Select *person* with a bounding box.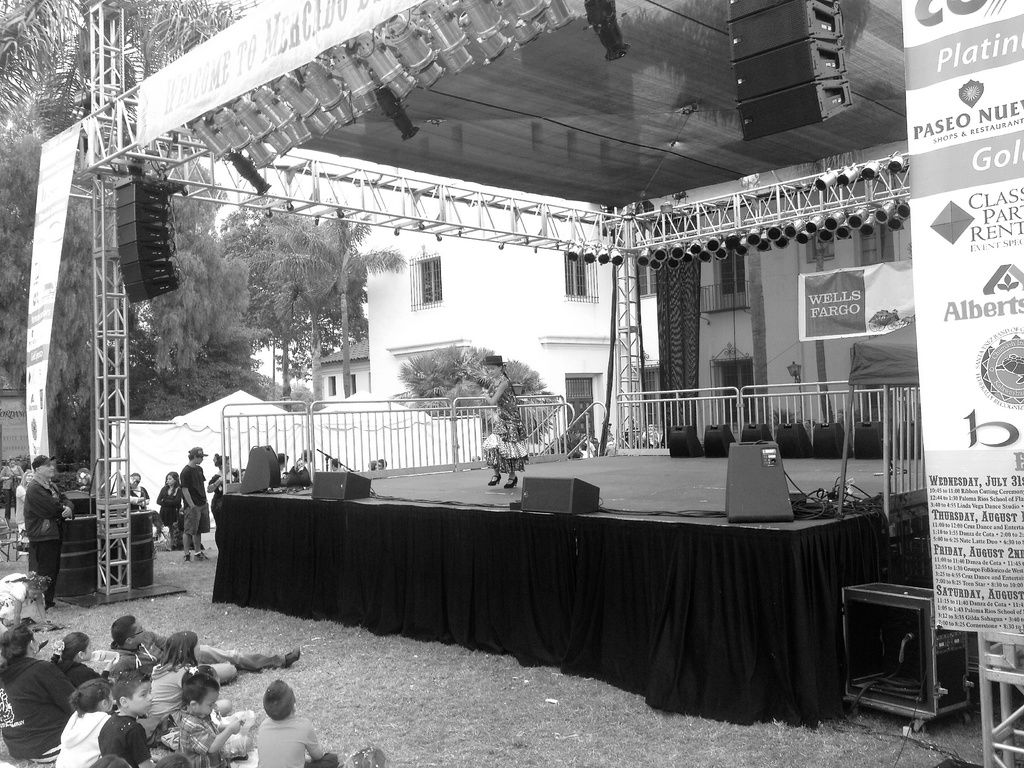
(x1=483, y1=351, x2=529, y2=486).
